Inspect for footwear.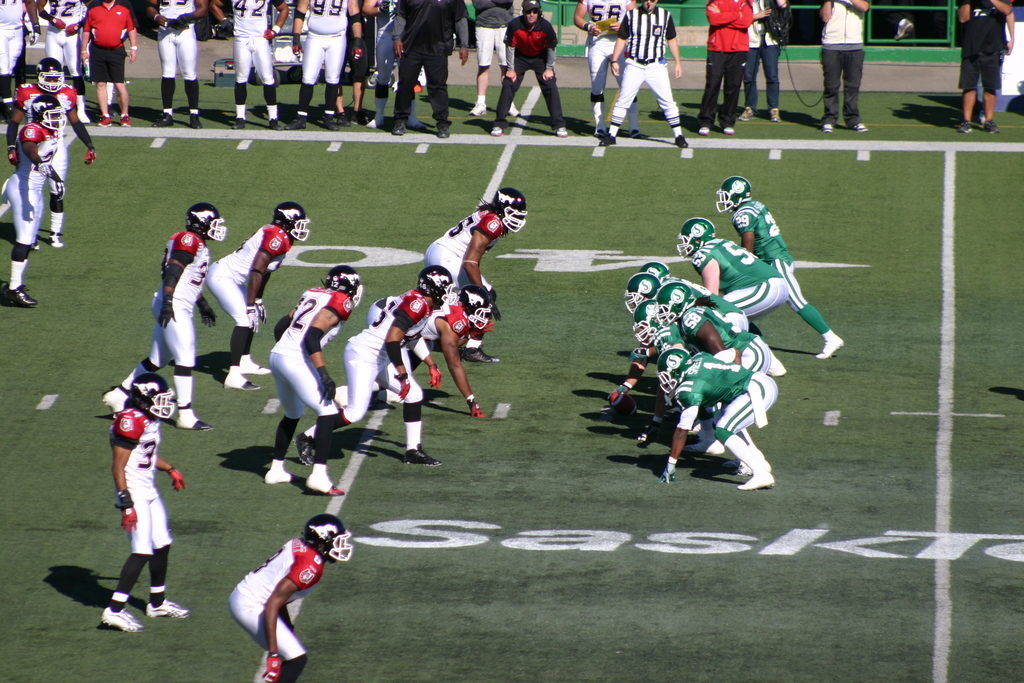
Inspection: {"left": 0, "top": 284, "right": 33, "bottom": 309}.
